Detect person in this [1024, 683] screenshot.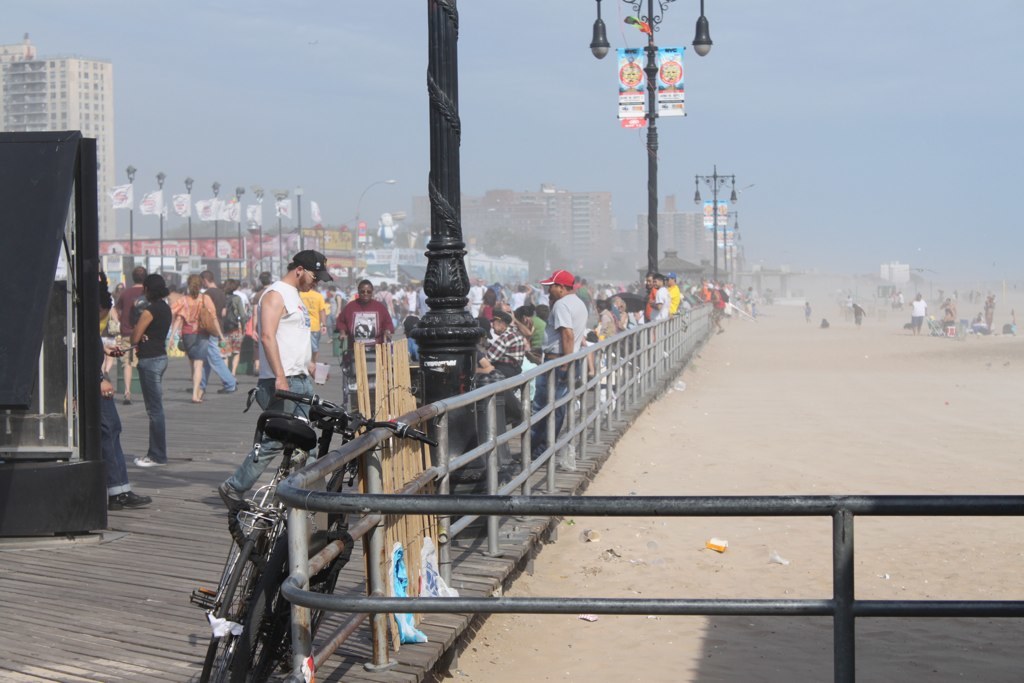
Detection: (983, 298, 998, 328).
